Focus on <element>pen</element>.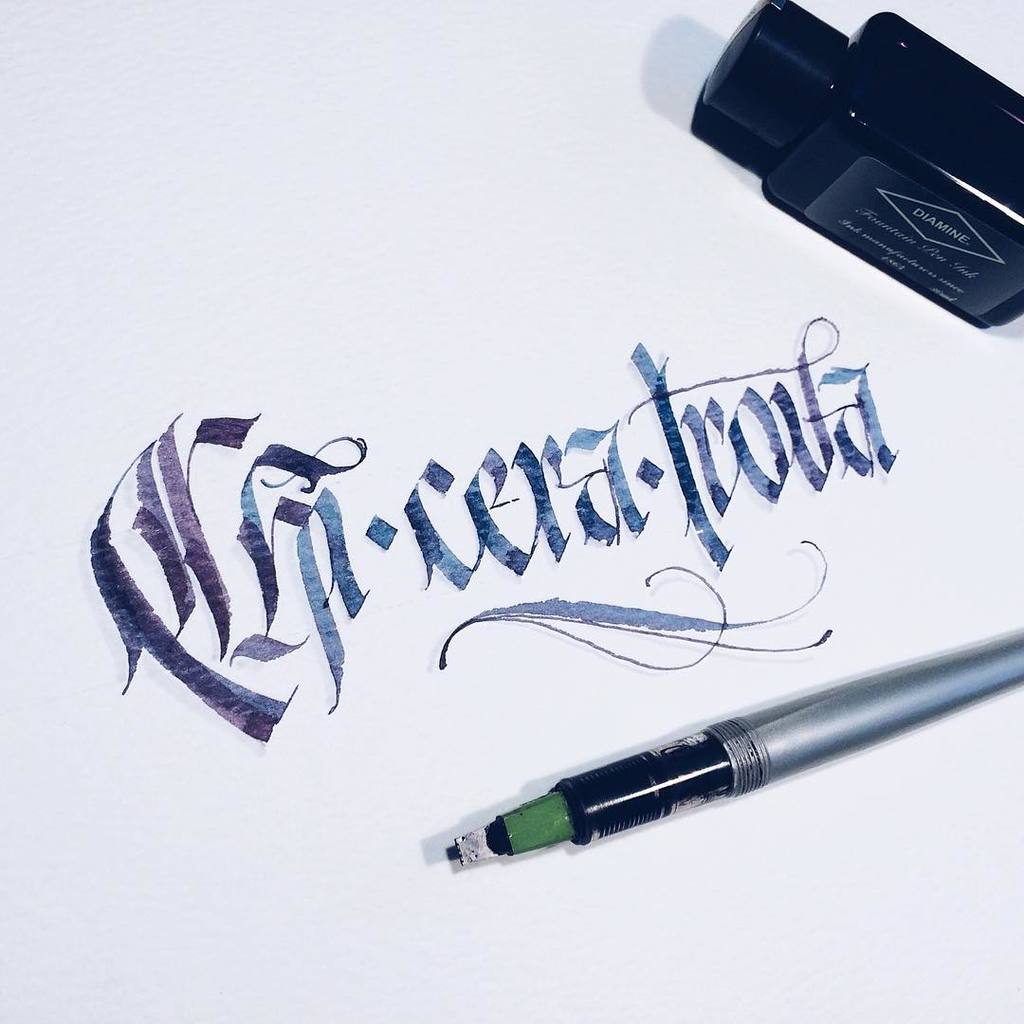
Focused at detection(442, 625, 1019, 878).
